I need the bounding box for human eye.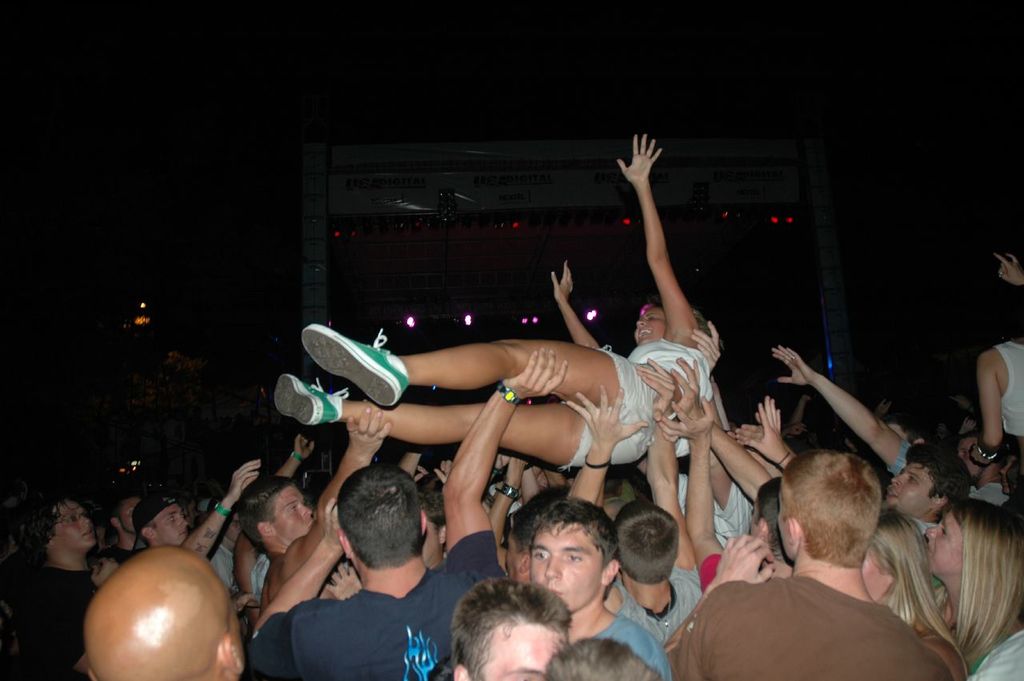
Here it is: (66,511,78,526).
